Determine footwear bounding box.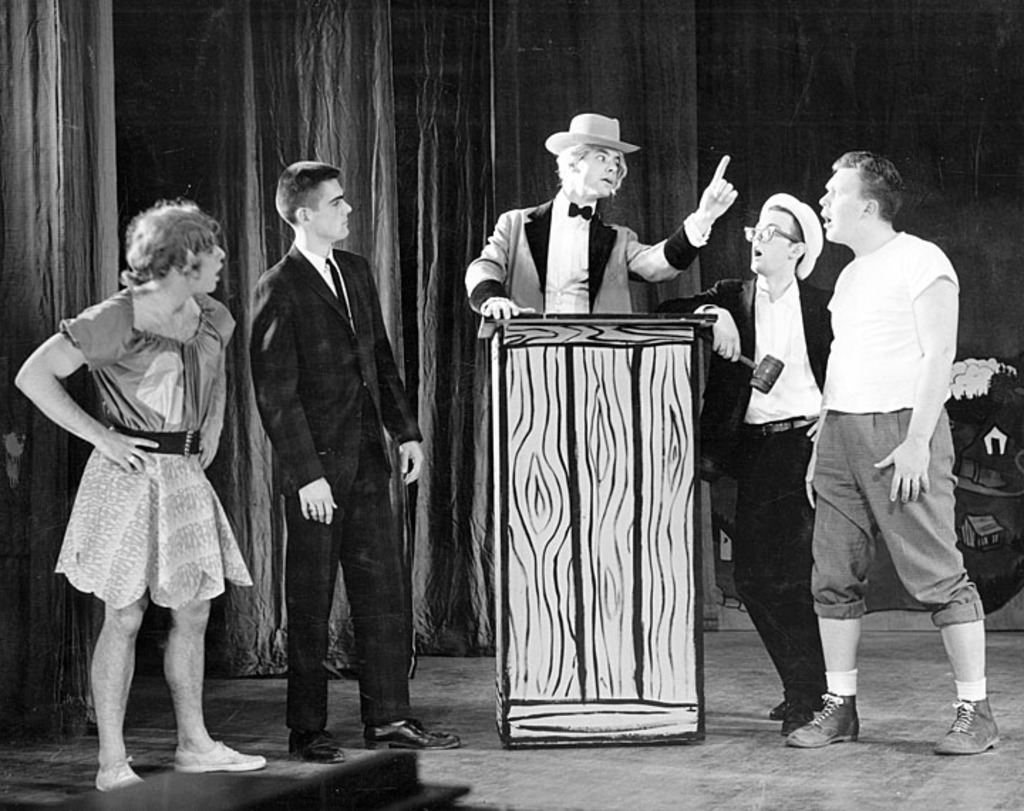
Determined: pyautogui.locateOnScreen(791, 691, 886, 761).
